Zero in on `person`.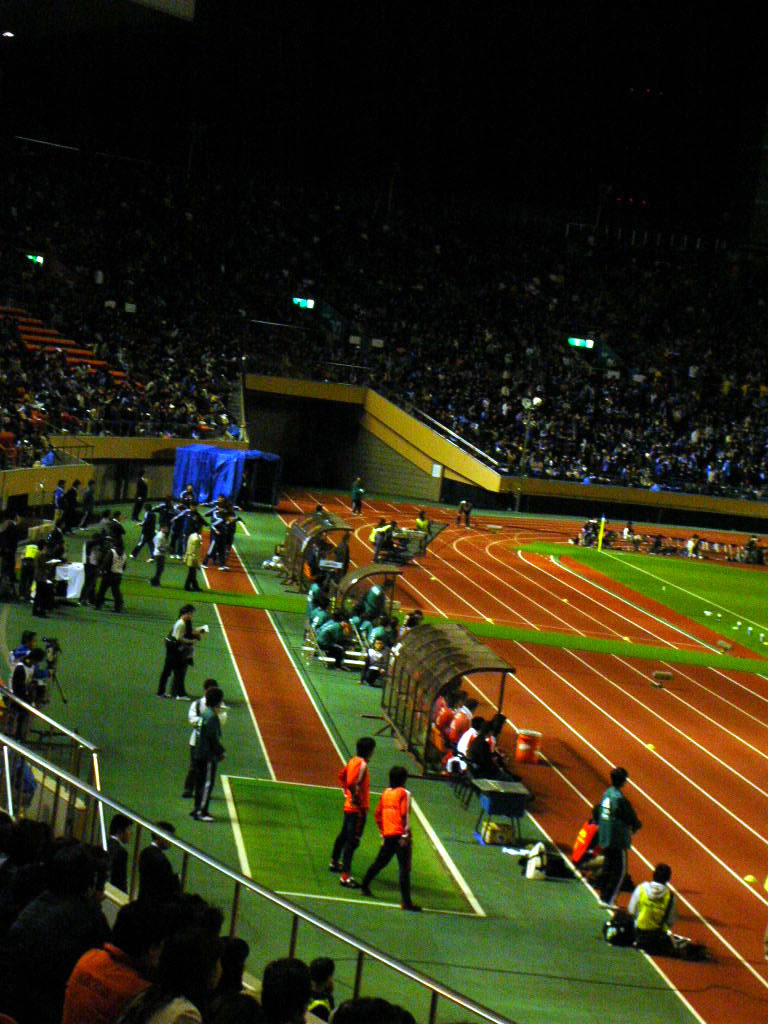
Zeroed in: (413,505,433,536).
